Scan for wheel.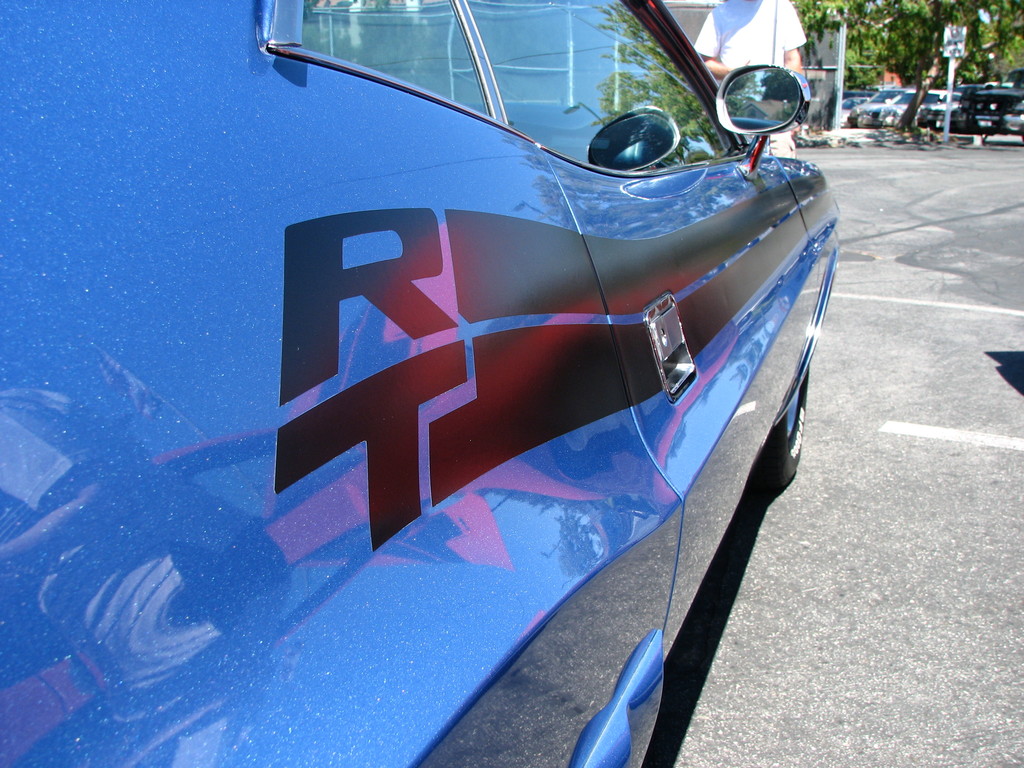
Scan result: [764,367,809,490].
